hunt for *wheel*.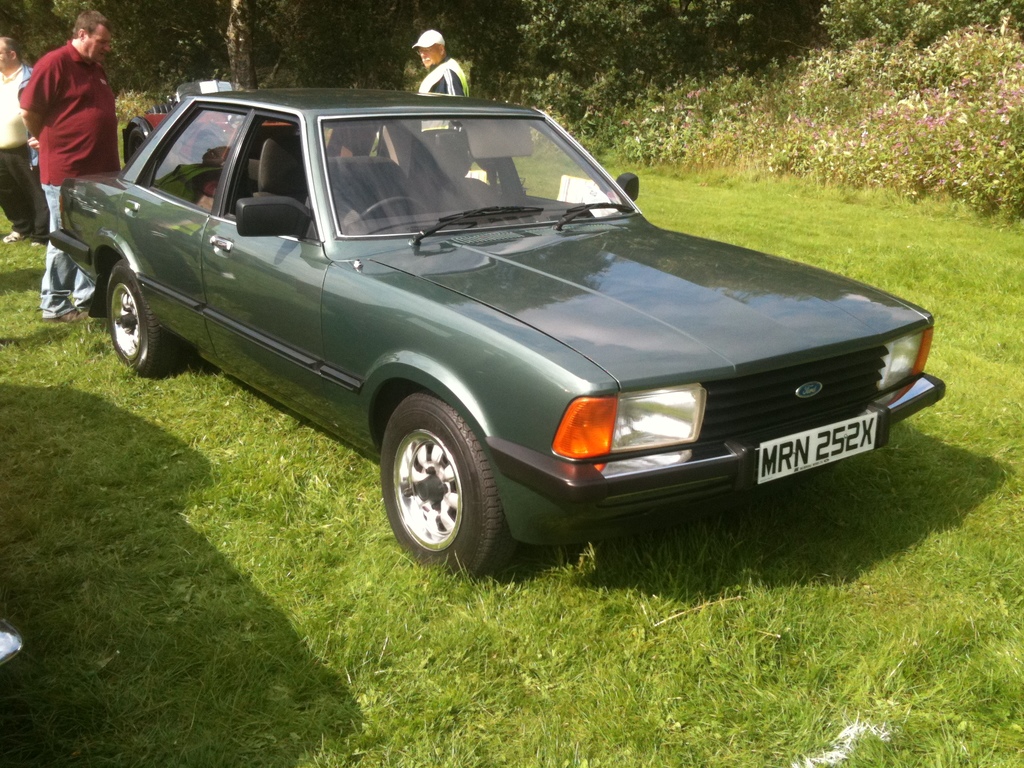
Hunted down at 353/197/428/223.
